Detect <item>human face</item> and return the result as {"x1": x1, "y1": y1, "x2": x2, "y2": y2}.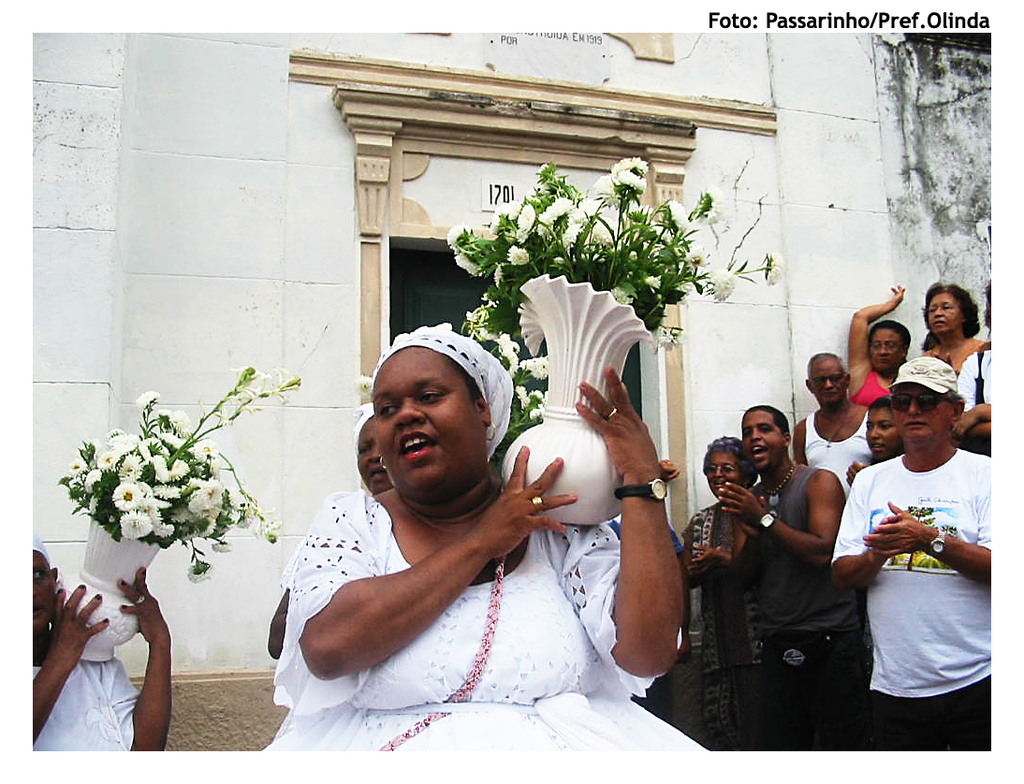
{"x1": 812, "y1": 357, "x2": 848, "y2": 403}.
